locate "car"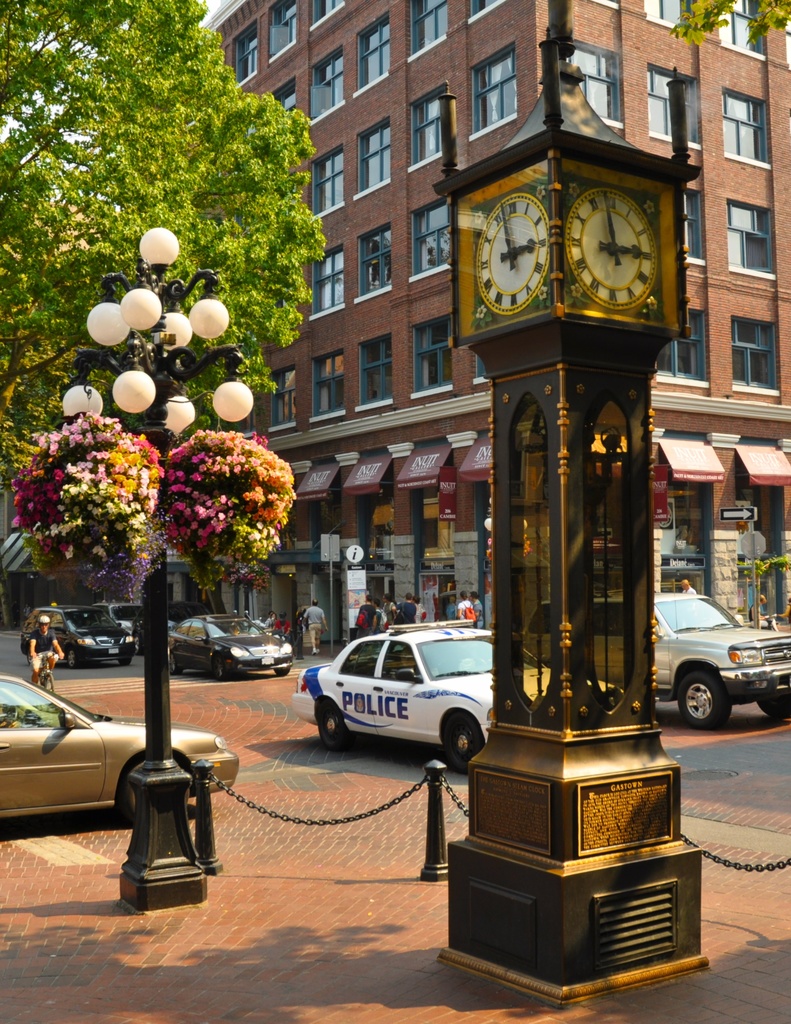
19:605:136:662
